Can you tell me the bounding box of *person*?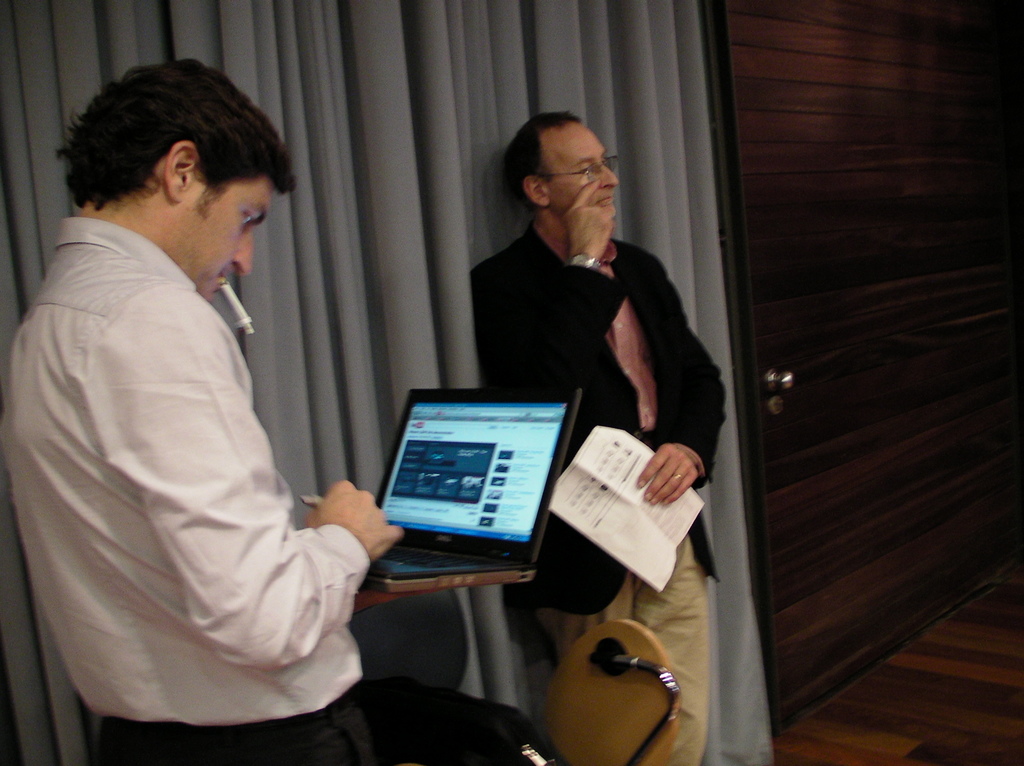
region(15, 60, 382, 763).
